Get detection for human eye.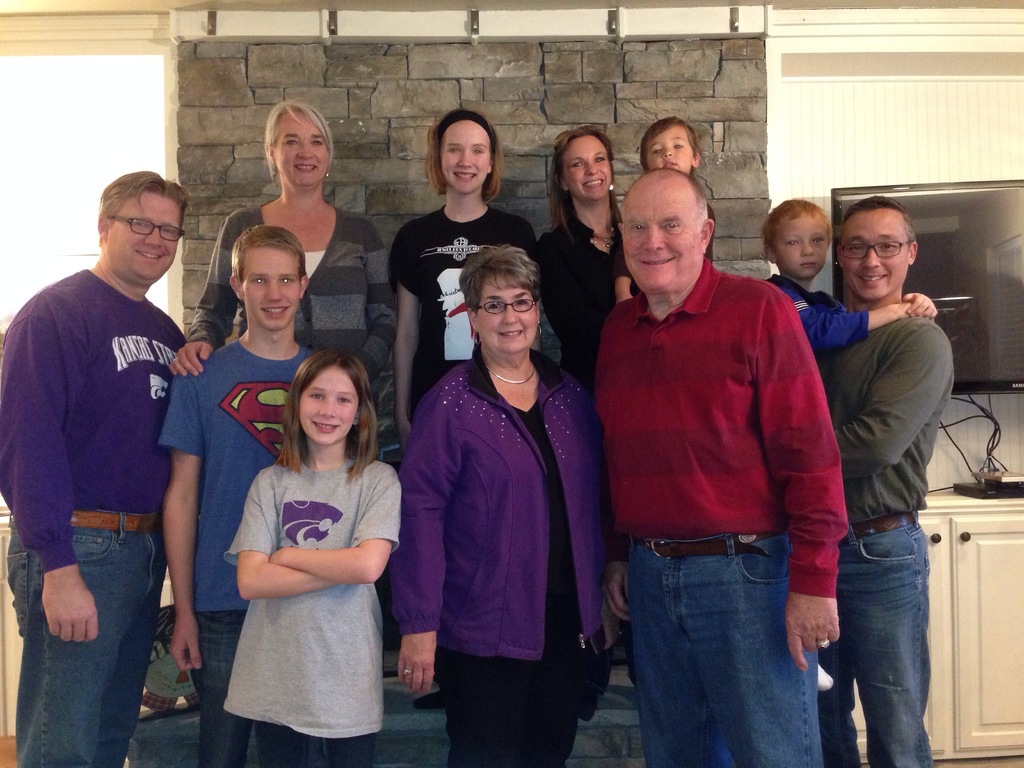
Detection: detection(595, 152, 609, 164).
